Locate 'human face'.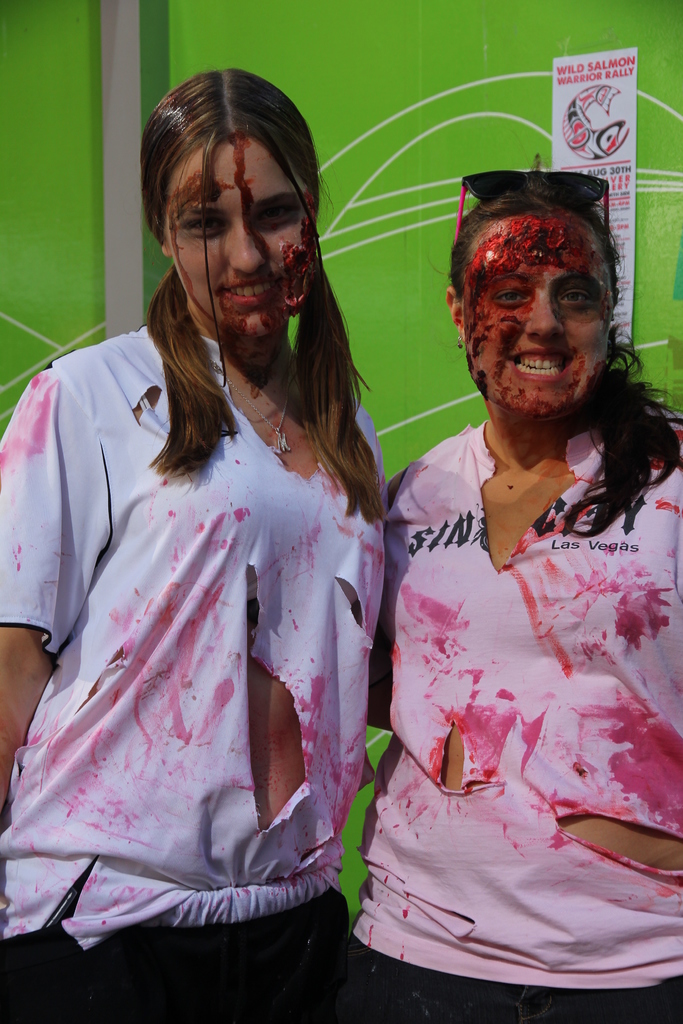
Bounding box: 152:118:320:346.
